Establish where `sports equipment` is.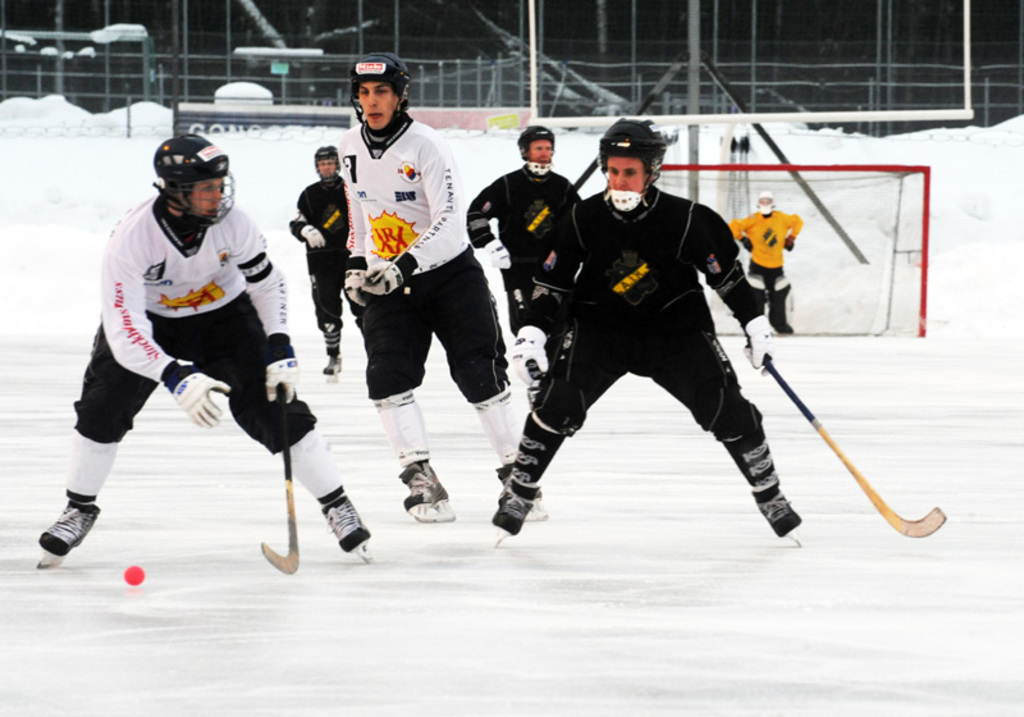
Established at [653, 160, 929, 338].
